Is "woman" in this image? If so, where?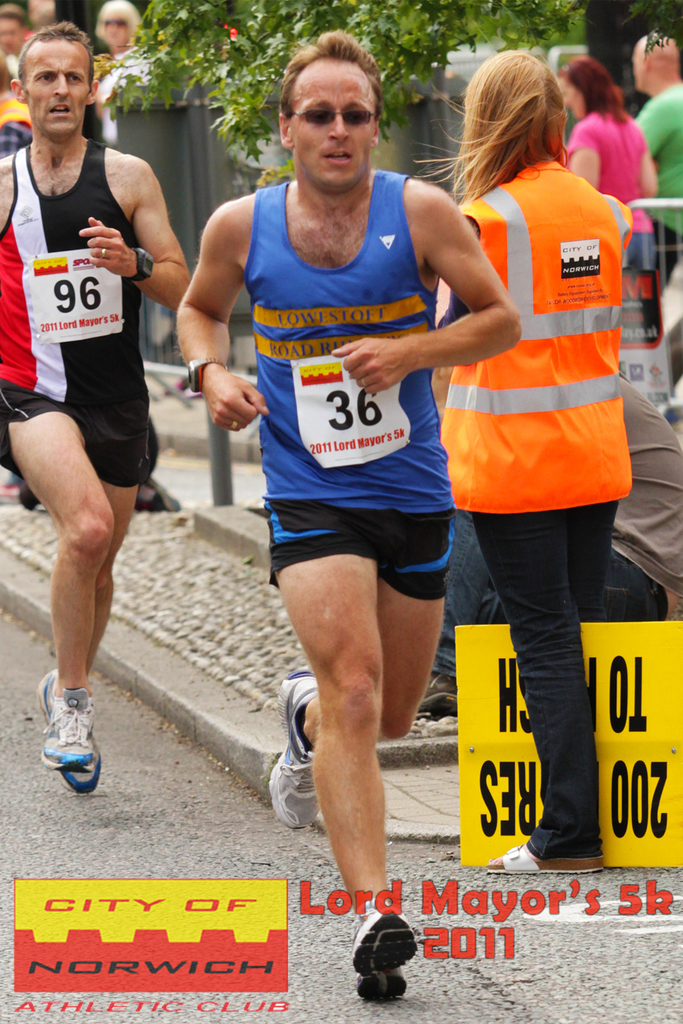
Yes, at 419, 60, 644, 840.
